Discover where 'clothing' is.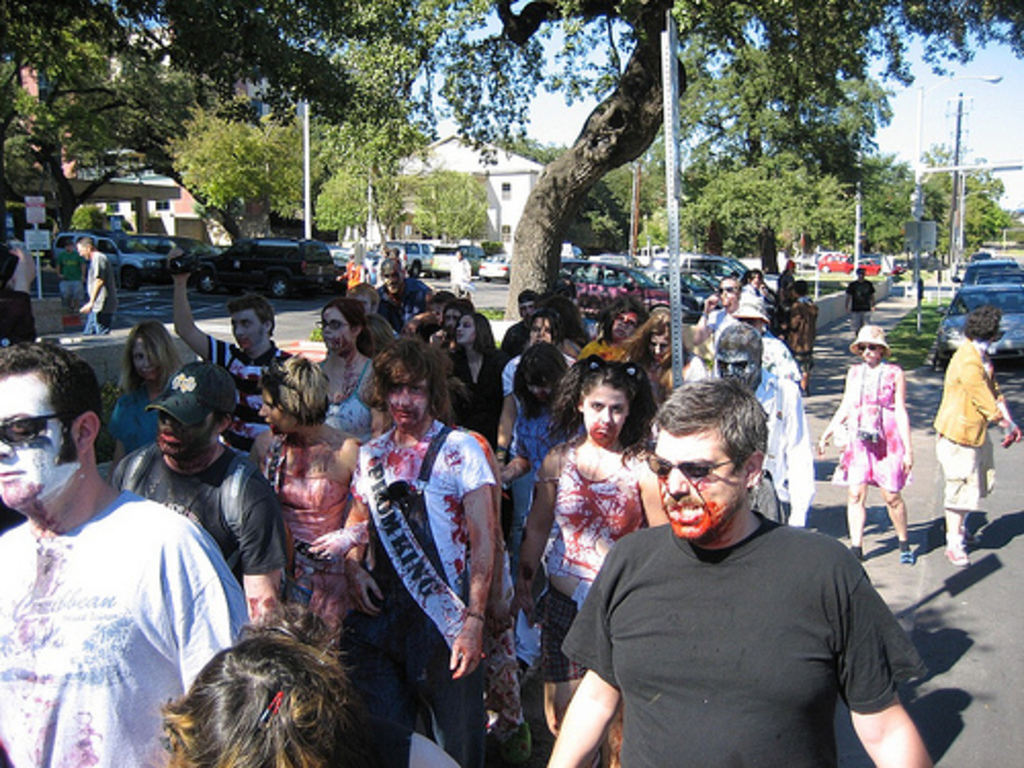
Discovered at x1=934 y1=344 x2=999 y2=518.
